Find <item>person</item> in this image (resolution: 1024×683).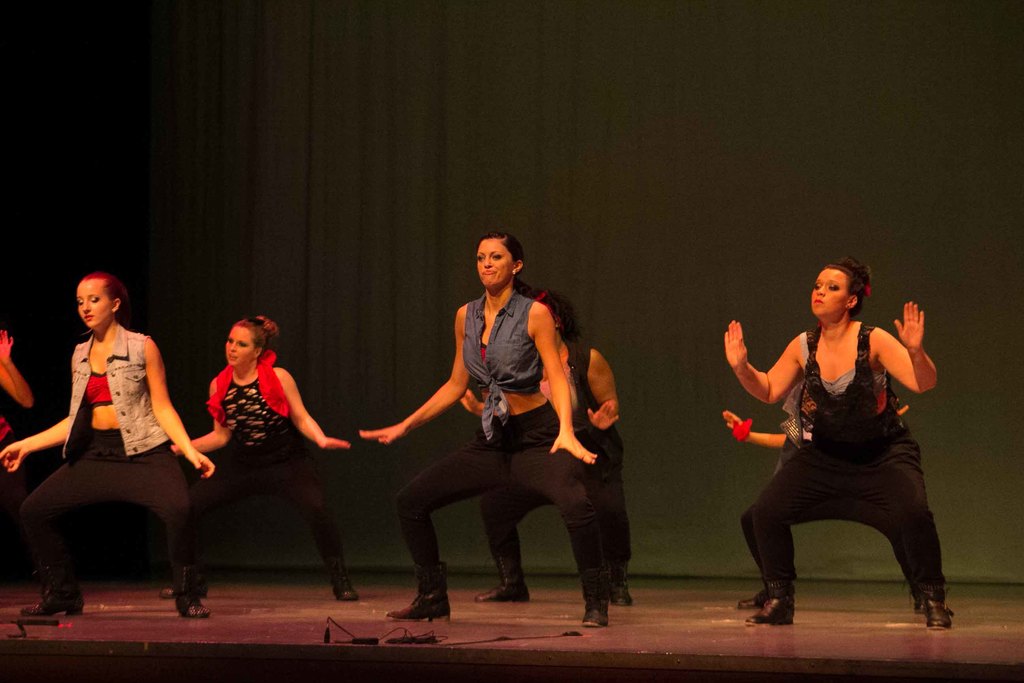
[left=358, top=231, right=609, bottom=632].
